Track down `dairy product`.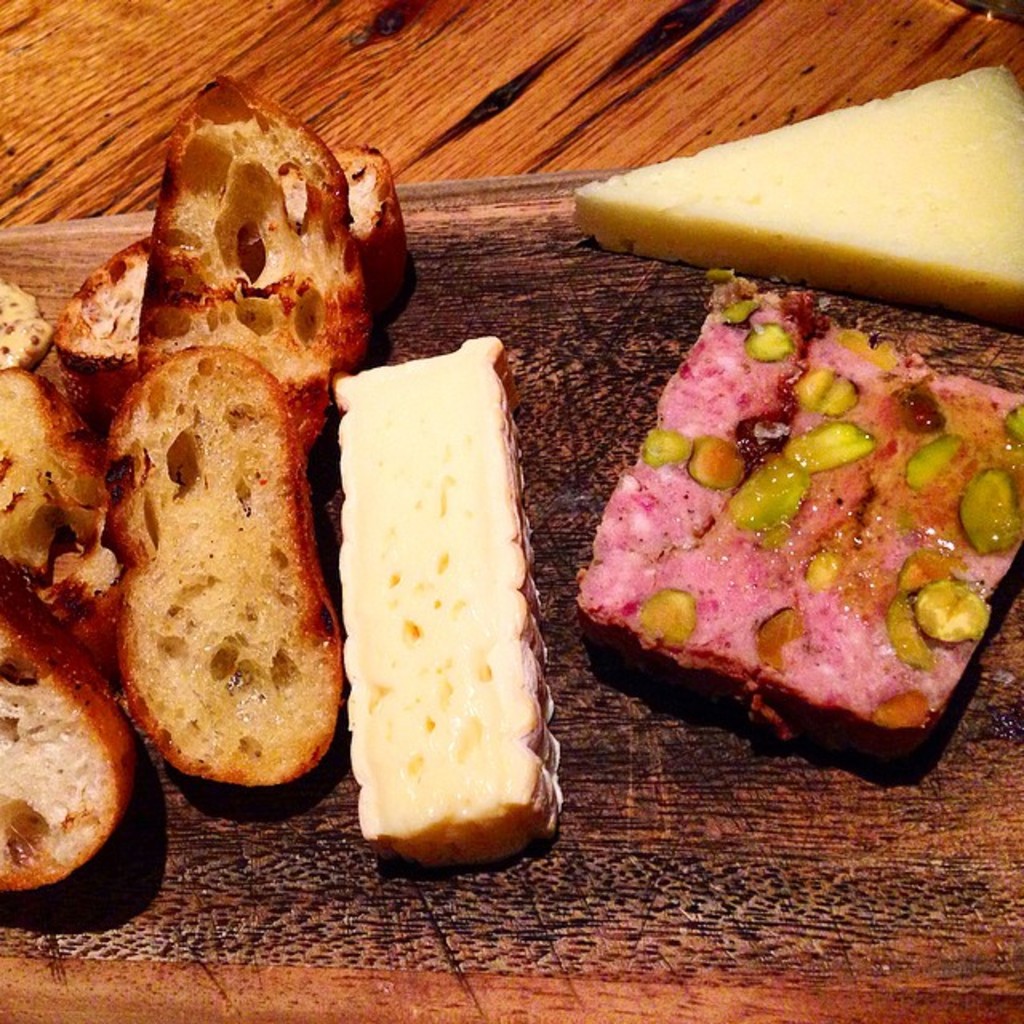
Tracked to 595/307/1022/749.
